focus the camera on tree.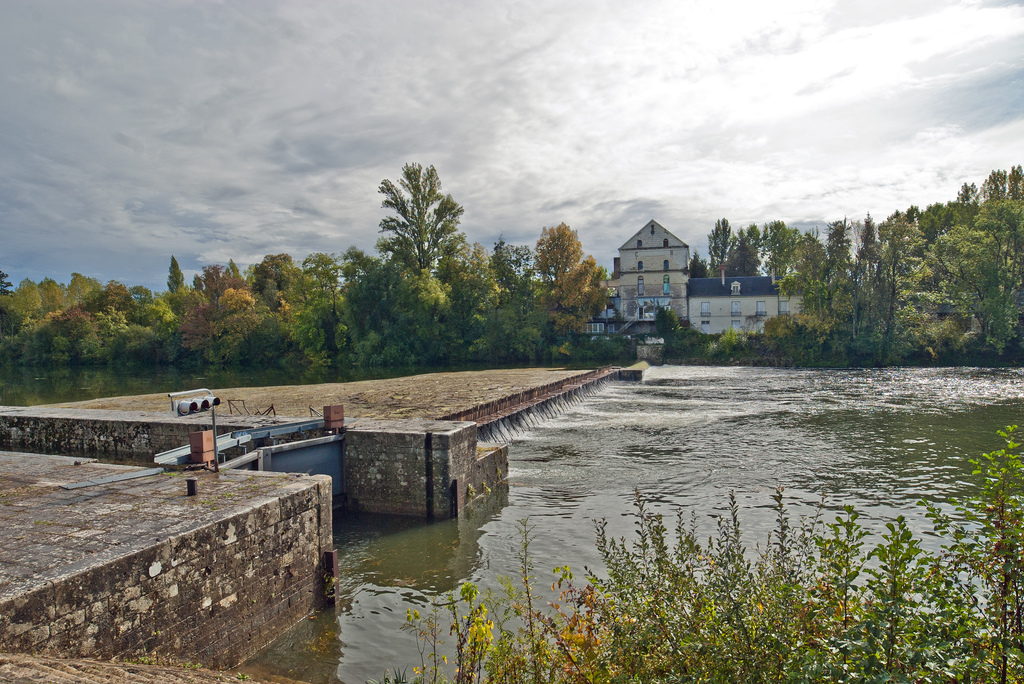
Focus region: <bbox>686, 248, 710, 277</bbox>.
